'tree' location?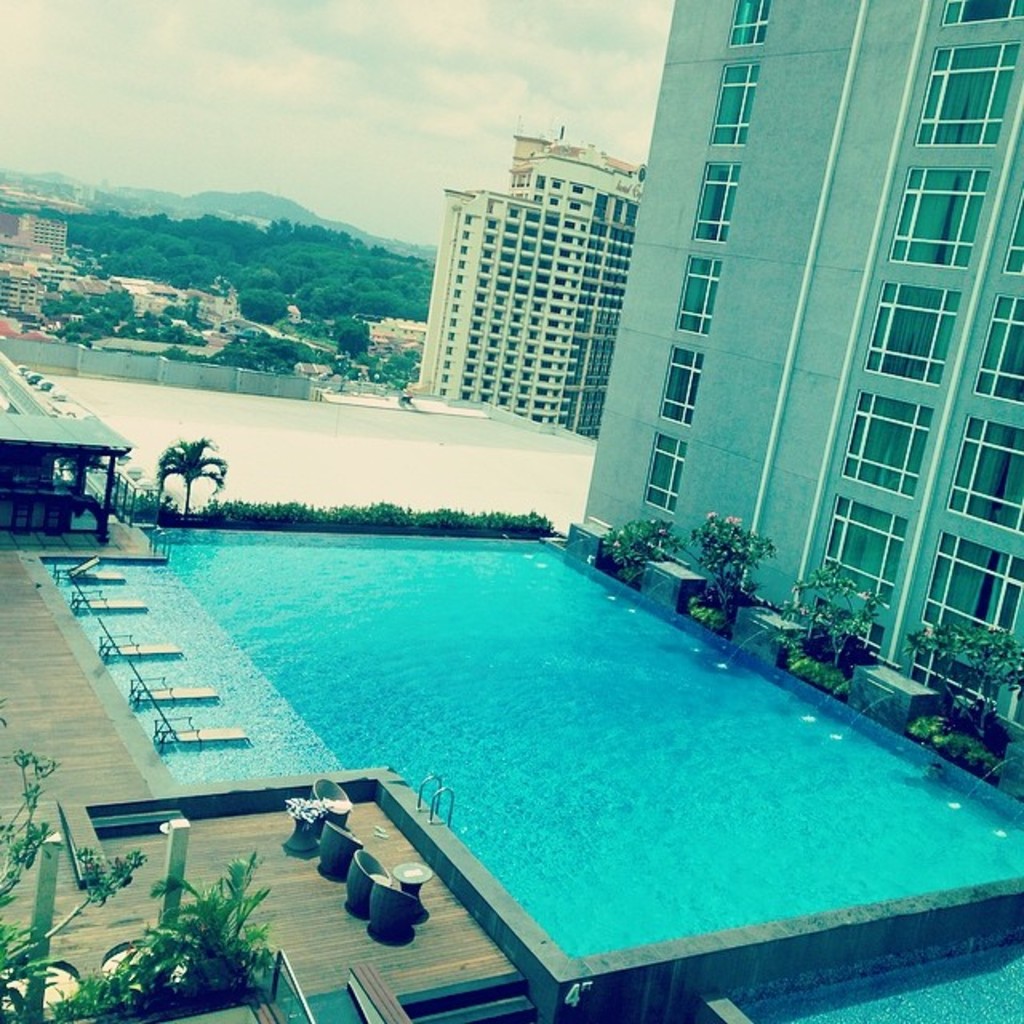
685 515 776 603
